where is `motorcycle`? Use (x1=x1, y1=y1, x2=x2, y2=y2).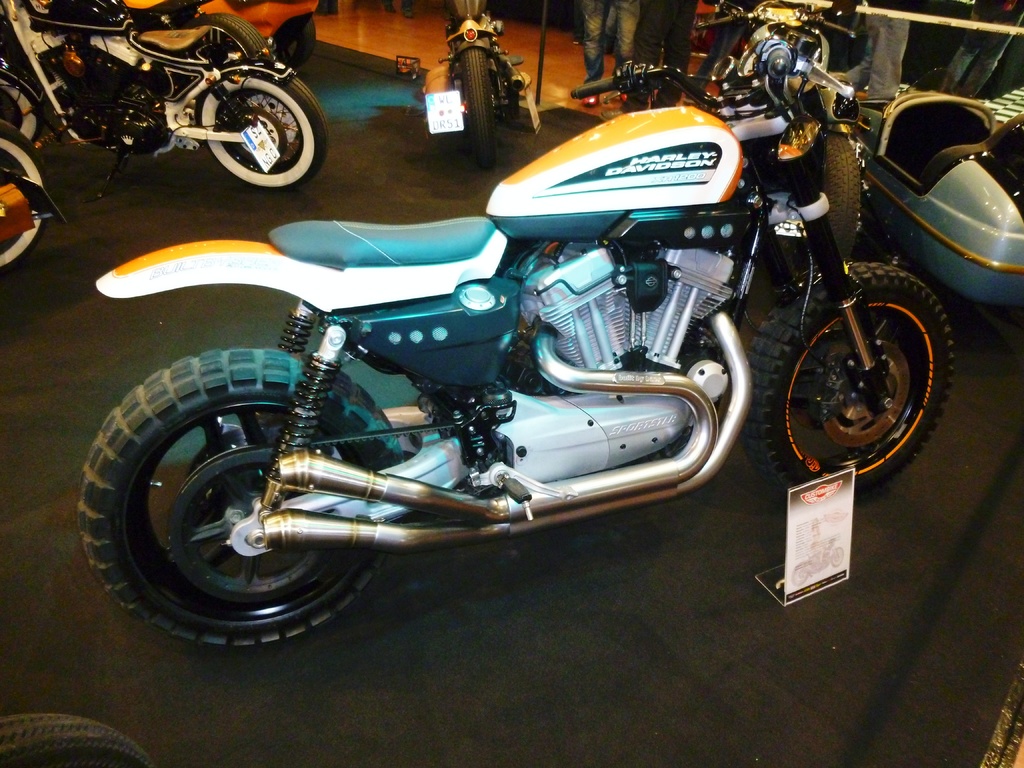
(x1=419, y1=0, x2=540, y2=170).
